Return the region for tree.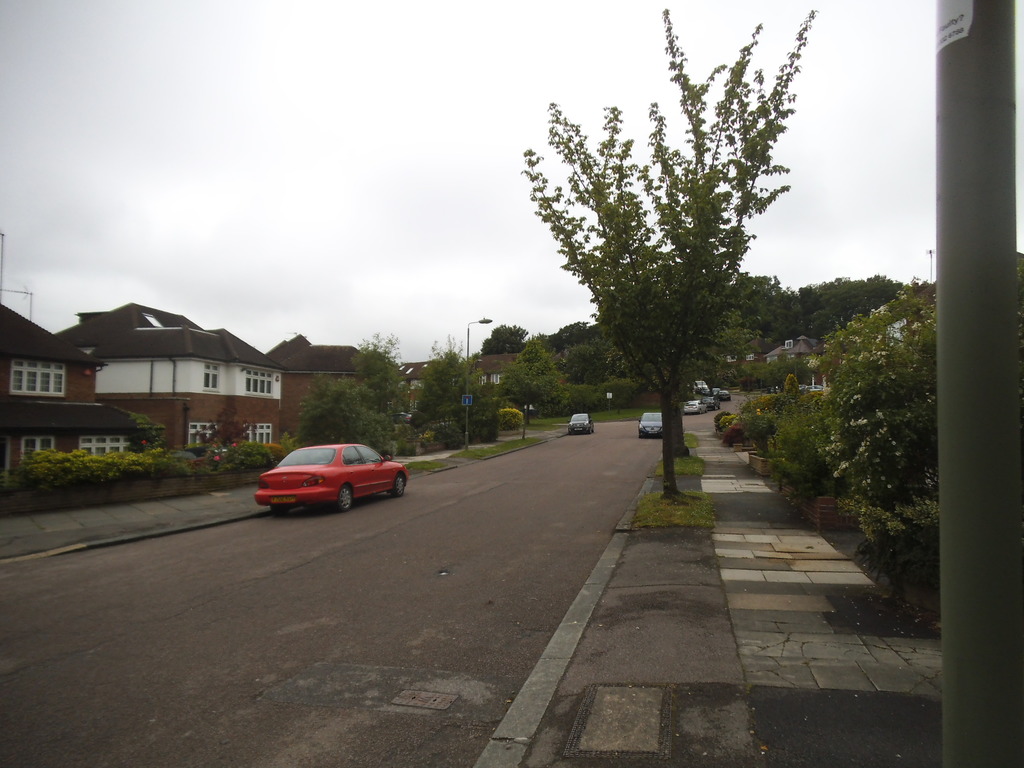
(left=550, top=314, right=650, bottom=414).
